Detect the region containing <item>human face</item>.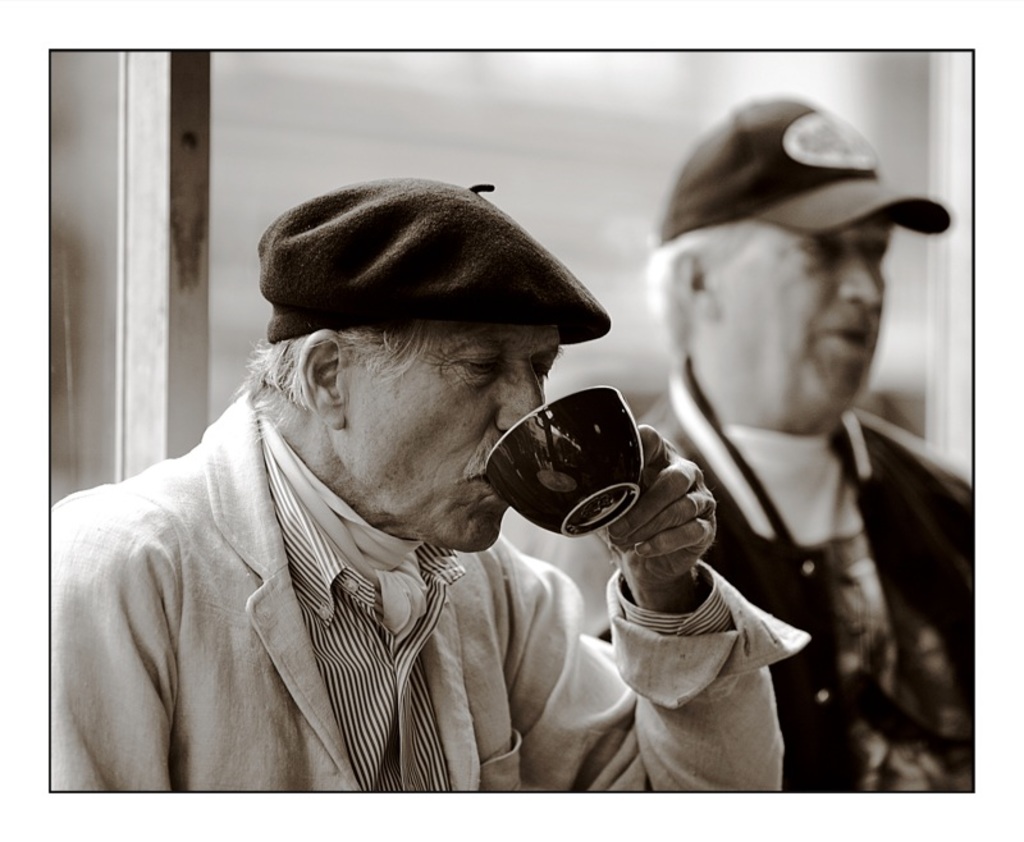
(338,325,563,554).
